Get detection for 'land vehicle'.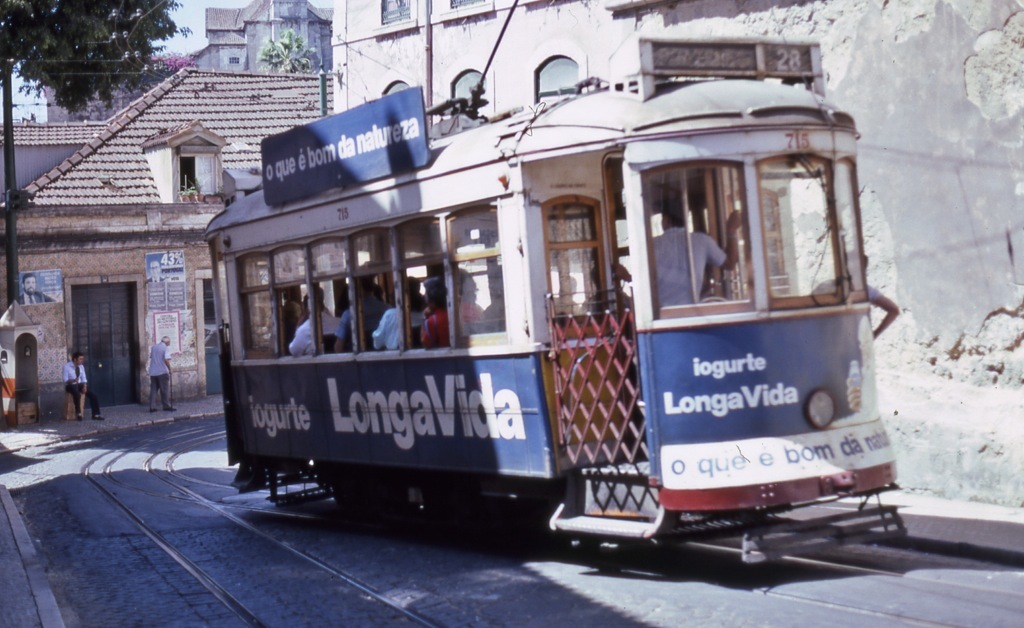
Detection: box(277, 93, 912, 591).
